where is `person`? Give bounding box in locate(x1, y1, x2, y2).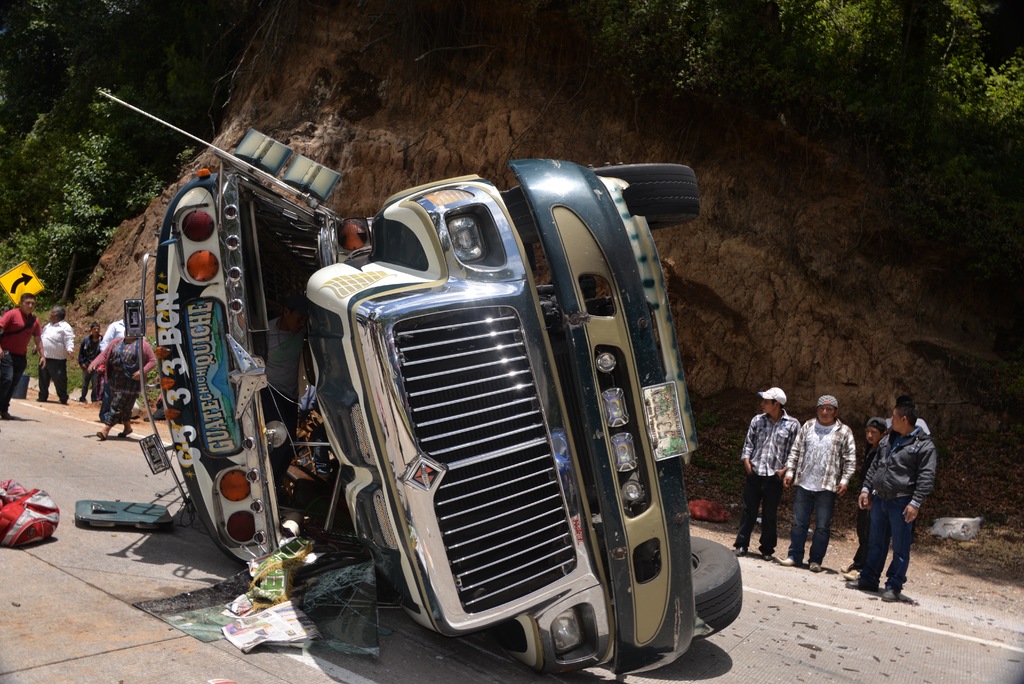
locate(0, 292, 48, 418).
